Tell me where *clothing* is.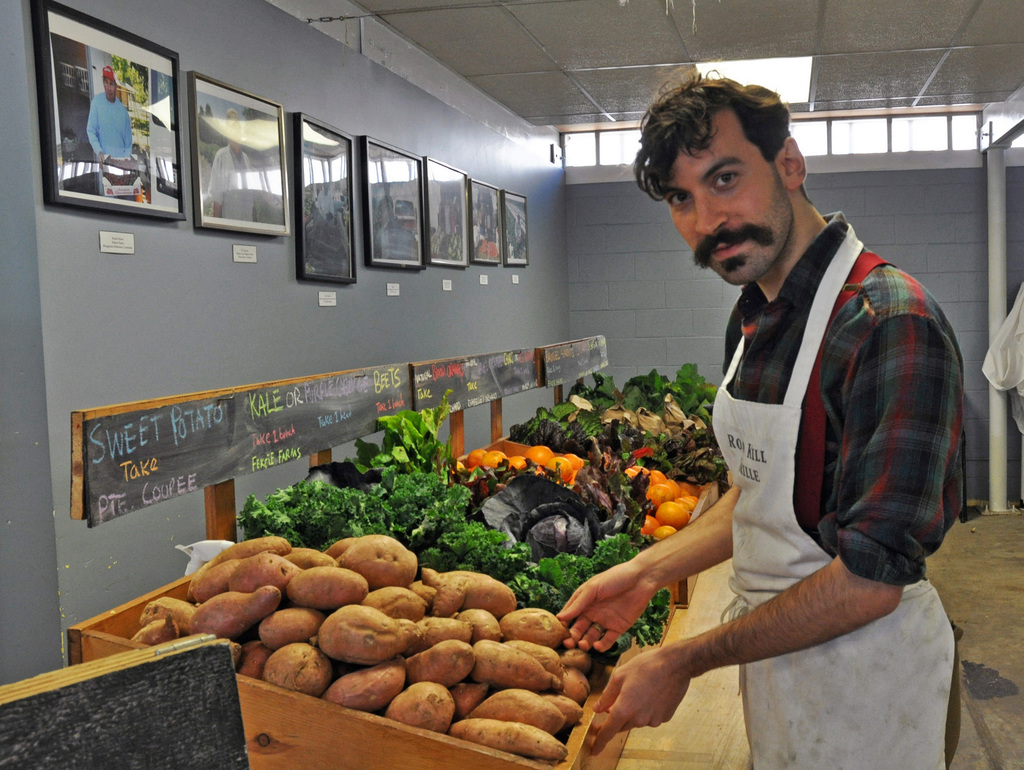
*clothing* is at bbox=(83, 93, 139, 164).
